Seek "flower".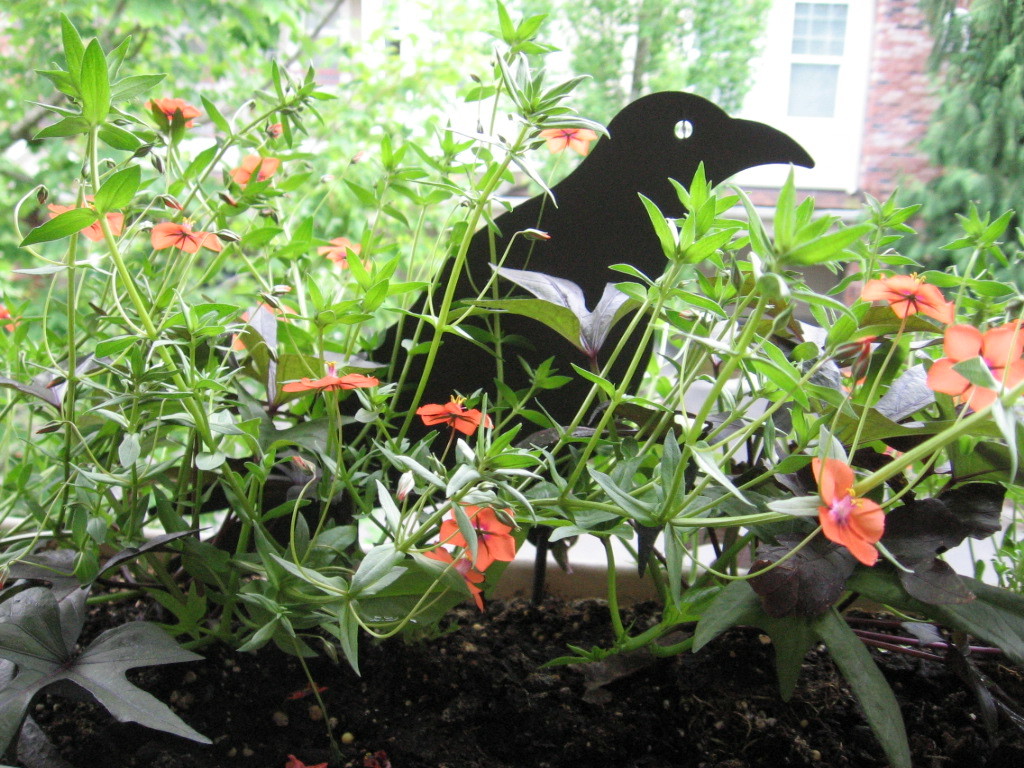
BBox(0, 307, 9, 320).
